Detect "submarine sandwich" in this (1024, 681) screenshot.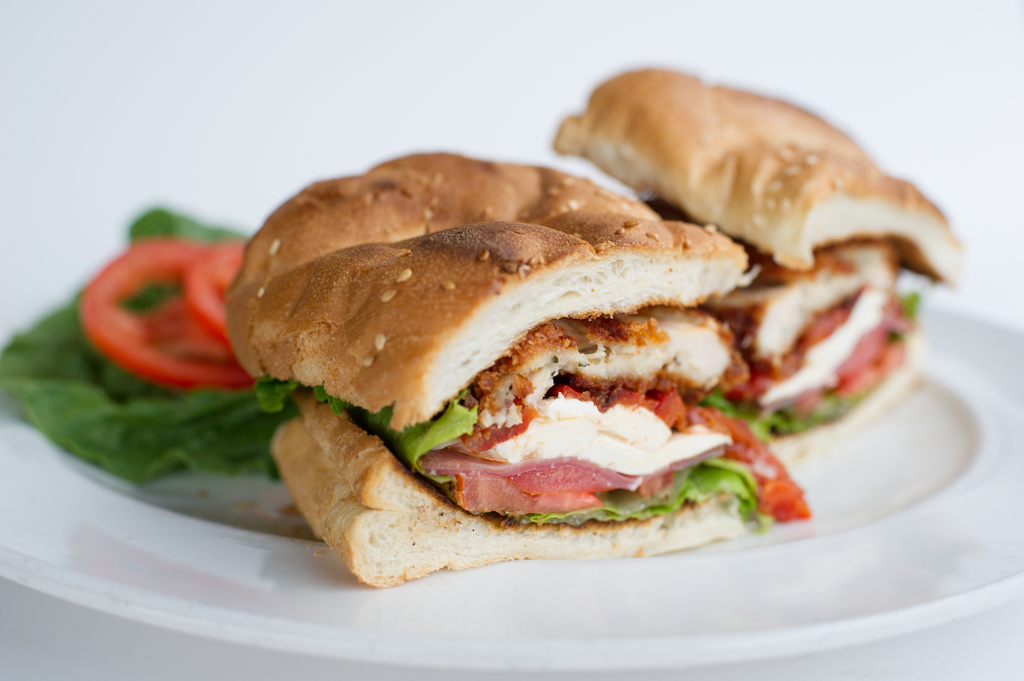
Detection: pyautogui.locateOnScreen(221, 151, 808, 588).
